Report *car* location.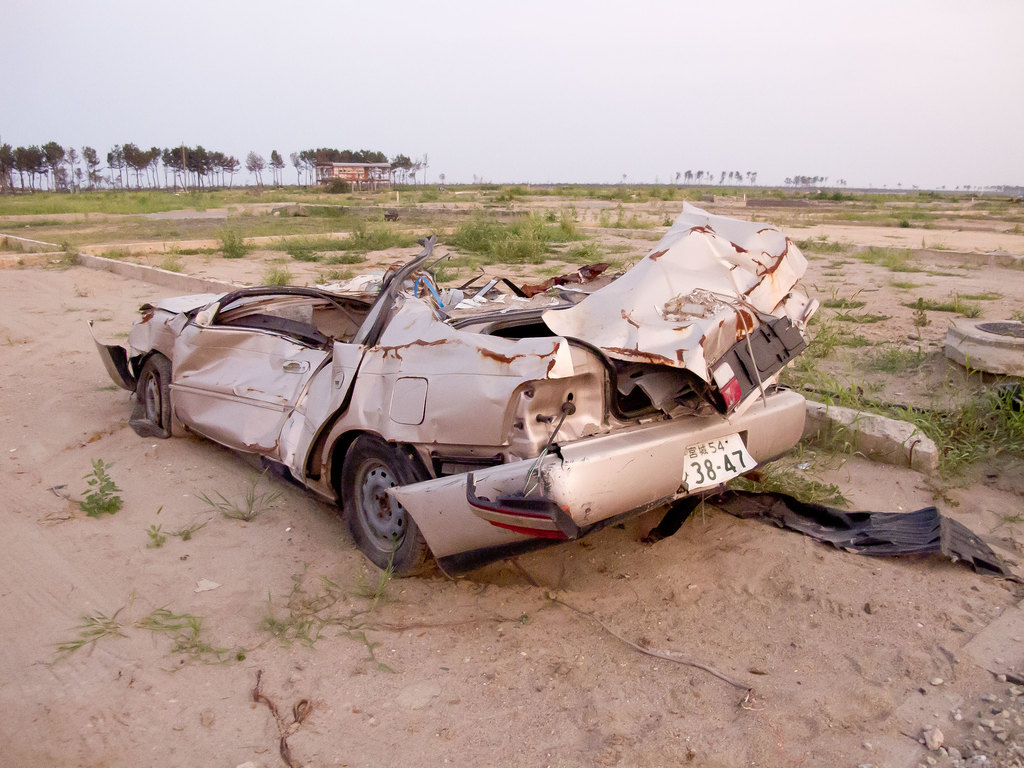
Report: 124 236 807 595.
